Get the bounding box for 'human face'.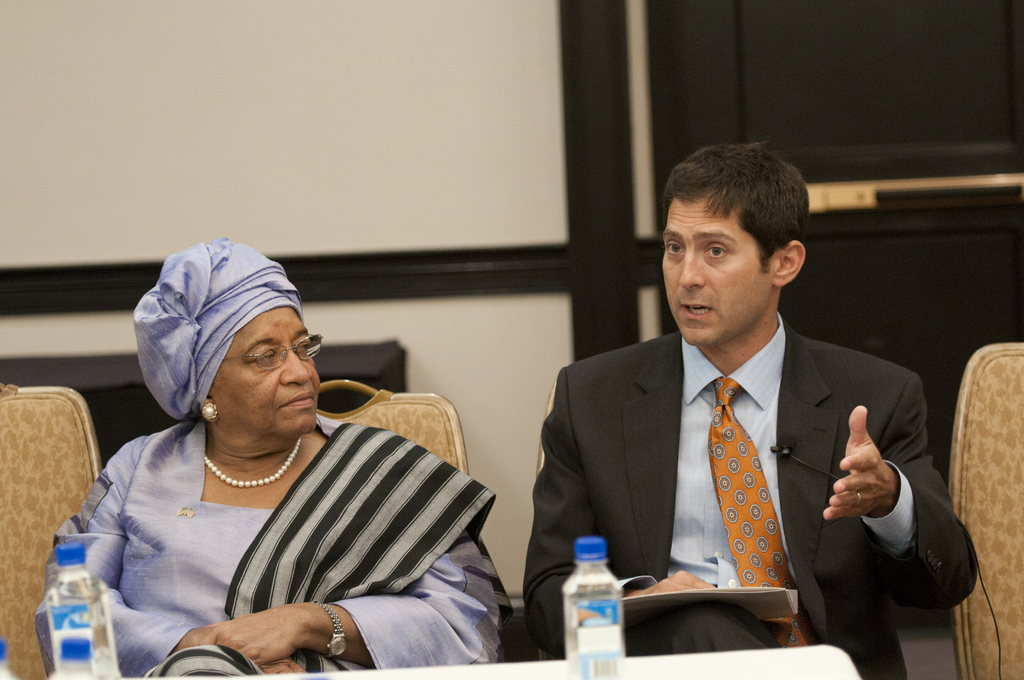
{"left": 214, "top": 308, "right": 324, "bottom": 437}.
